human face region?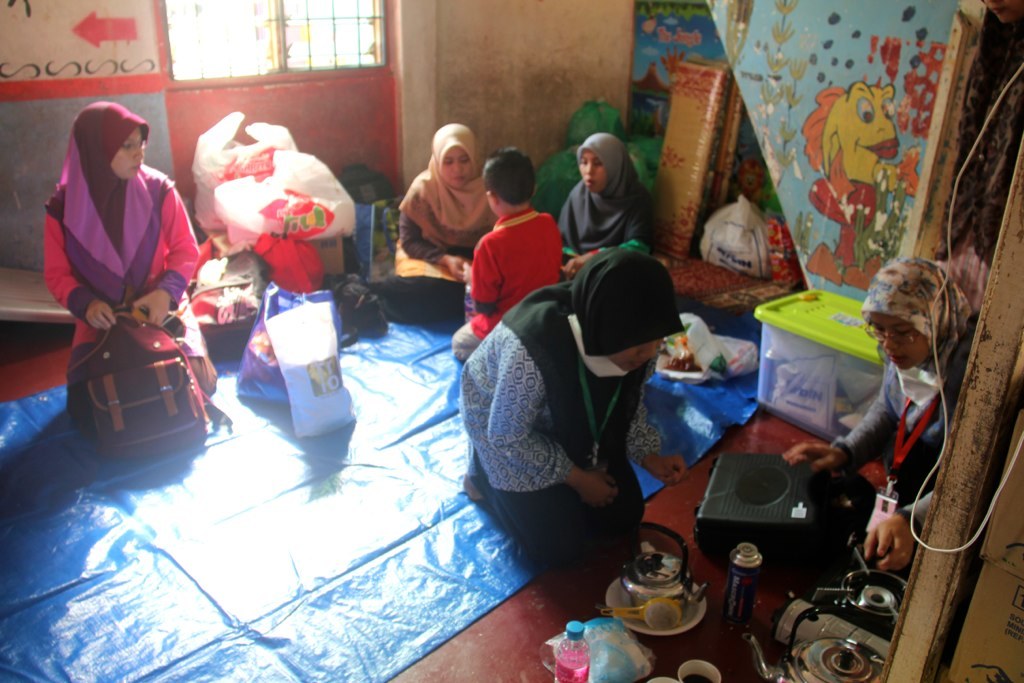
[left=612, top=340, right=660, bottom=376]
